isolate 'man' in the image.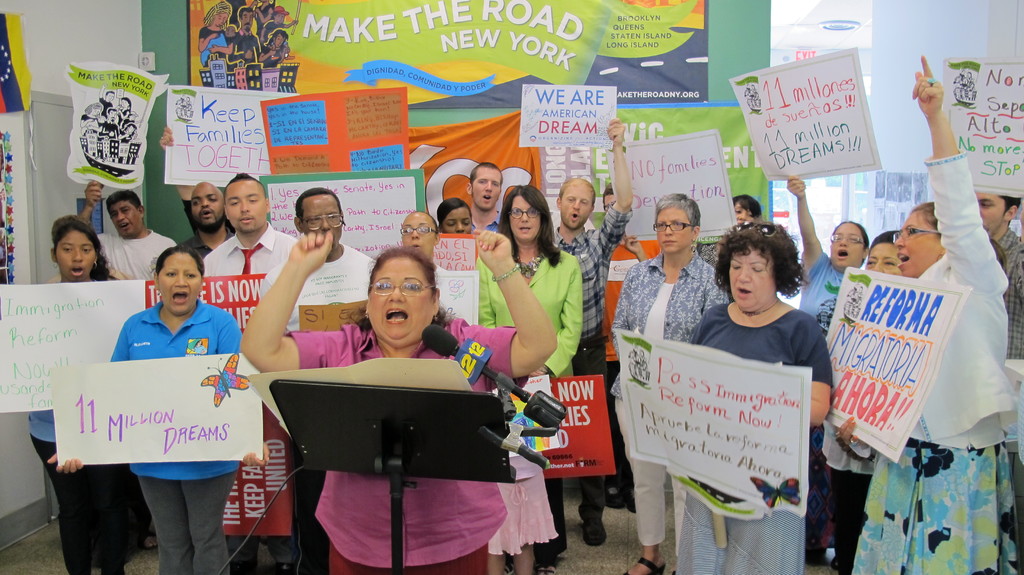
Isolated region: x1=179 y1=179 x2=241 y2=266.
